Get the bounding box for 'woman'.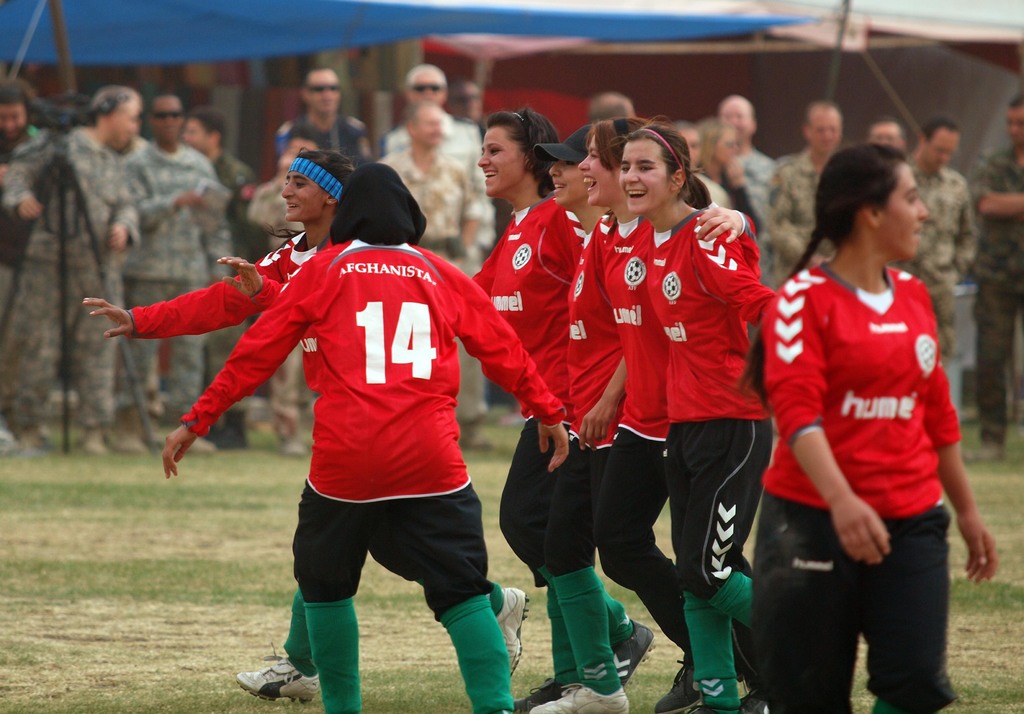
locate(161, 166, 573, 713).
